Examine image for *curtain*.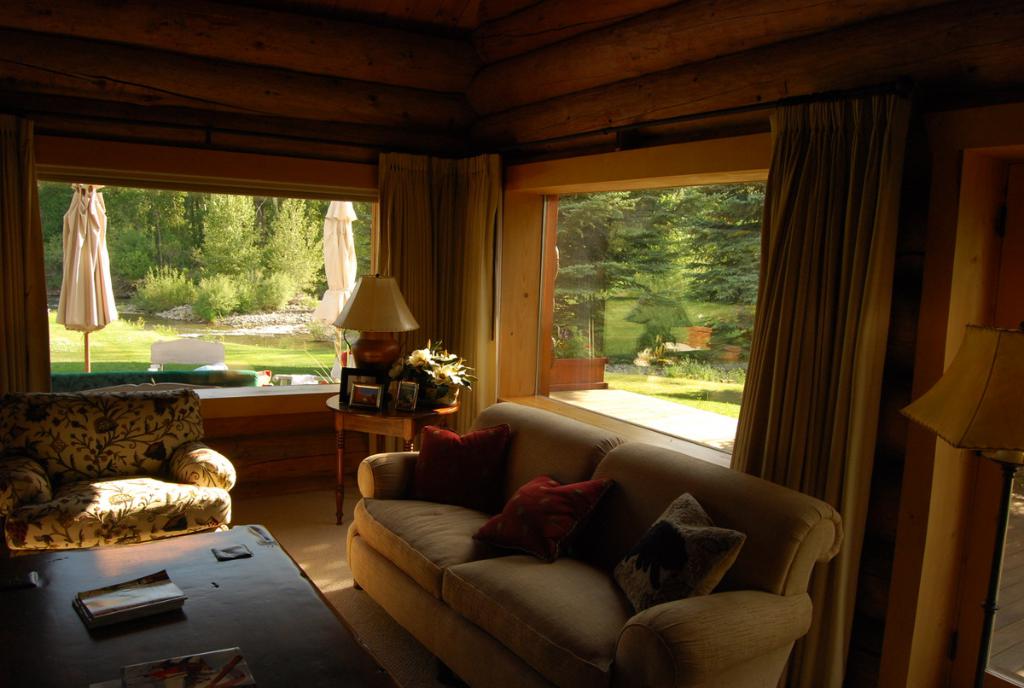
Examination result: 375:156:500:455.
